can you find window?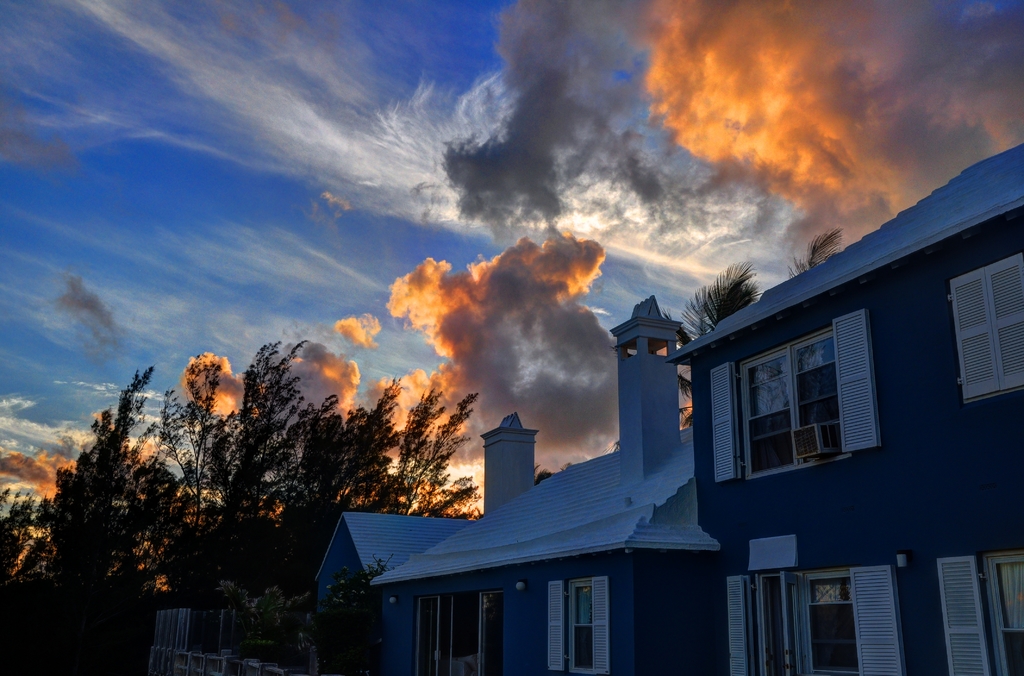
Yes, bounding box: [x1=700, y1=307, x2=886, y2=487].
